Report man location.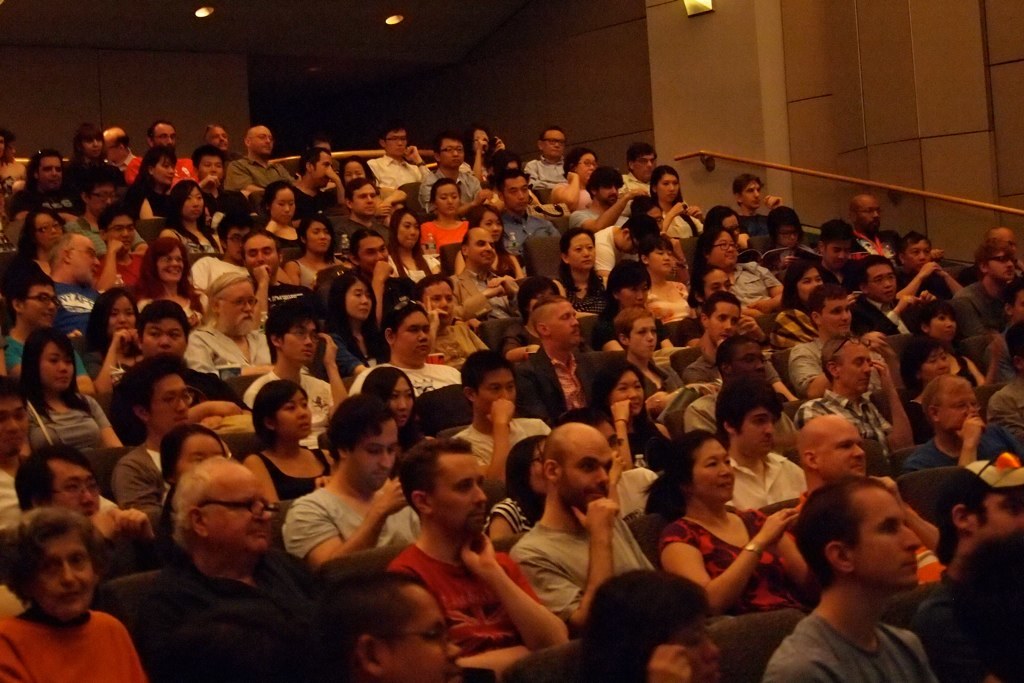
Report: <bbox>412, 135, 482, 220</bbox>.
